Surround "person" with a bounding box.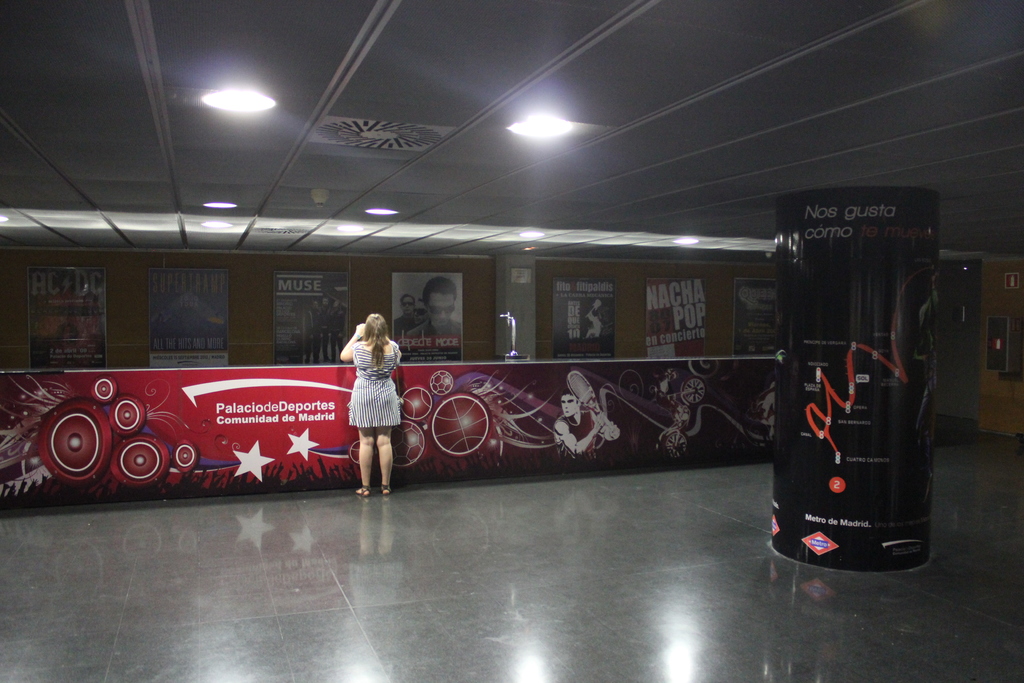
left=406, top=270, right=463, bottom=348.
